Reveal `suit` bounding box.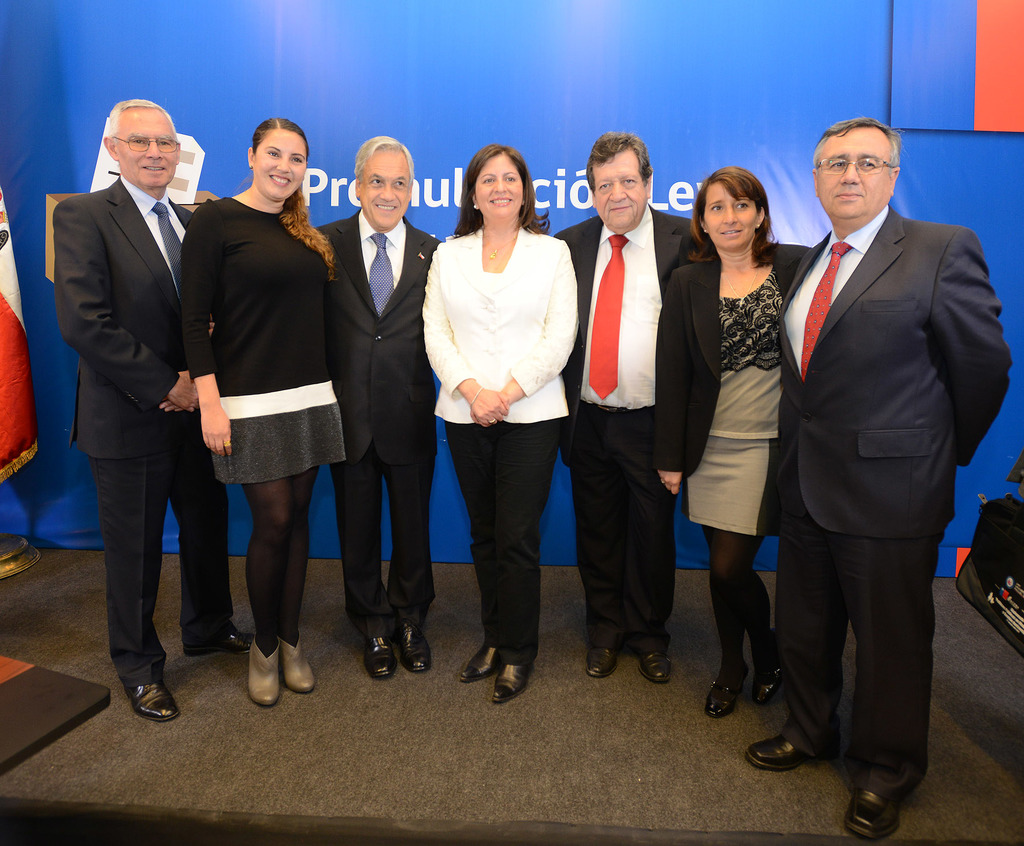
Revealed: box=[311, 206, 449, 637].
